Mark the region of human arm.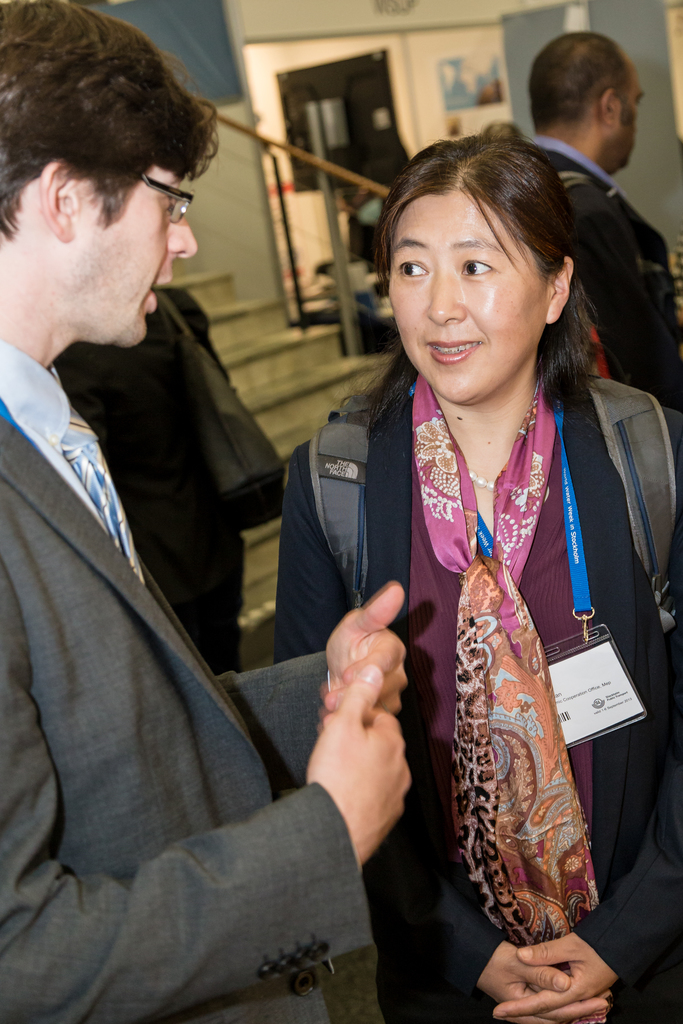
Region: 489 406 682 1023.
